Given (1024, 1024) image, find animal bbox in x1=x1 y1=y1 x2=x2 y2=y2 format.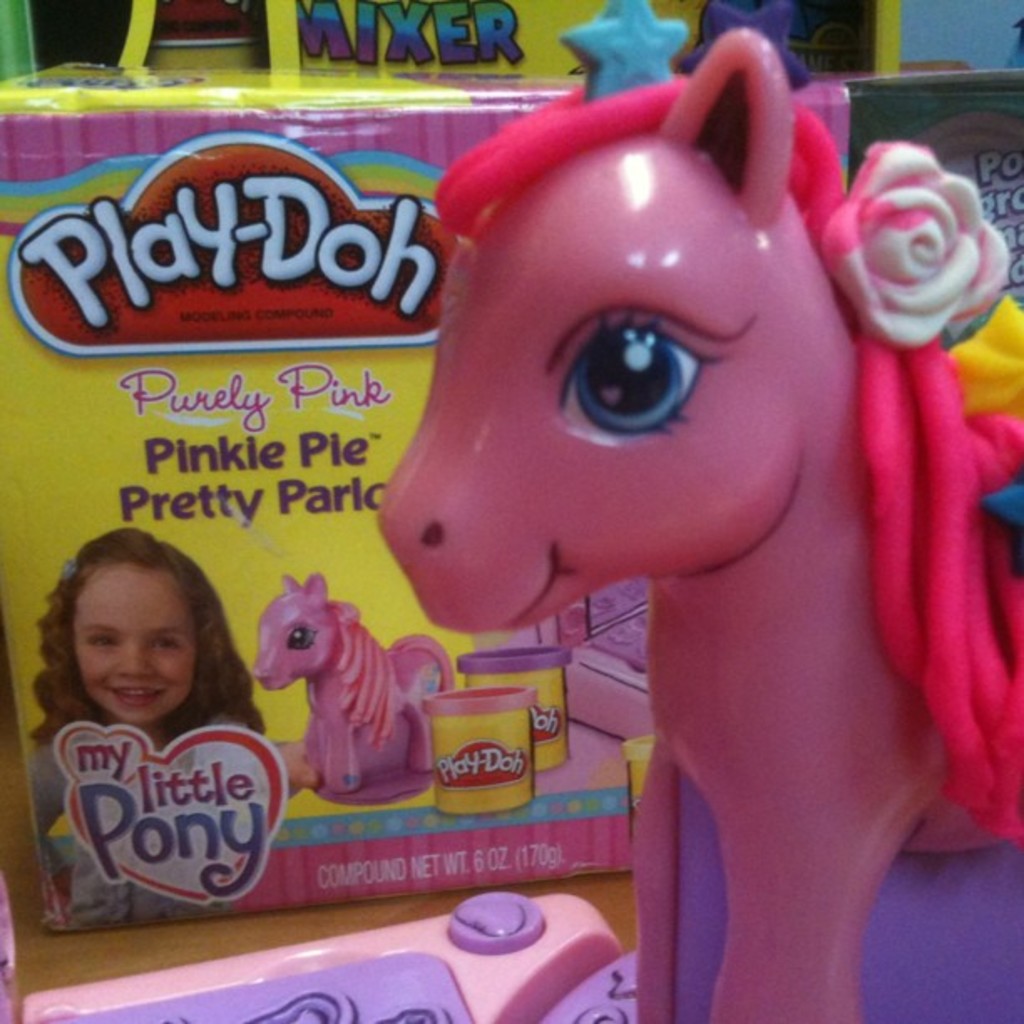
x1=368 y1=28 x2=1022 y2=1022.
